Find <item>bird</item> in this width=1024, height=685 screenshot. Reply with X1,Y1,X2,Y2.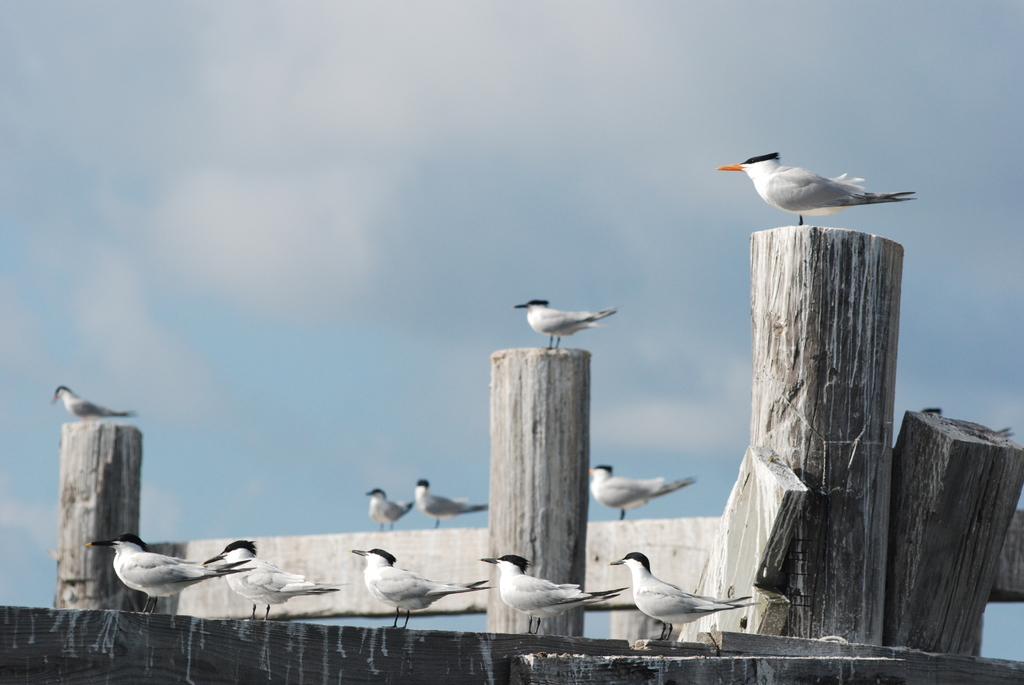
609,549,761,641.
